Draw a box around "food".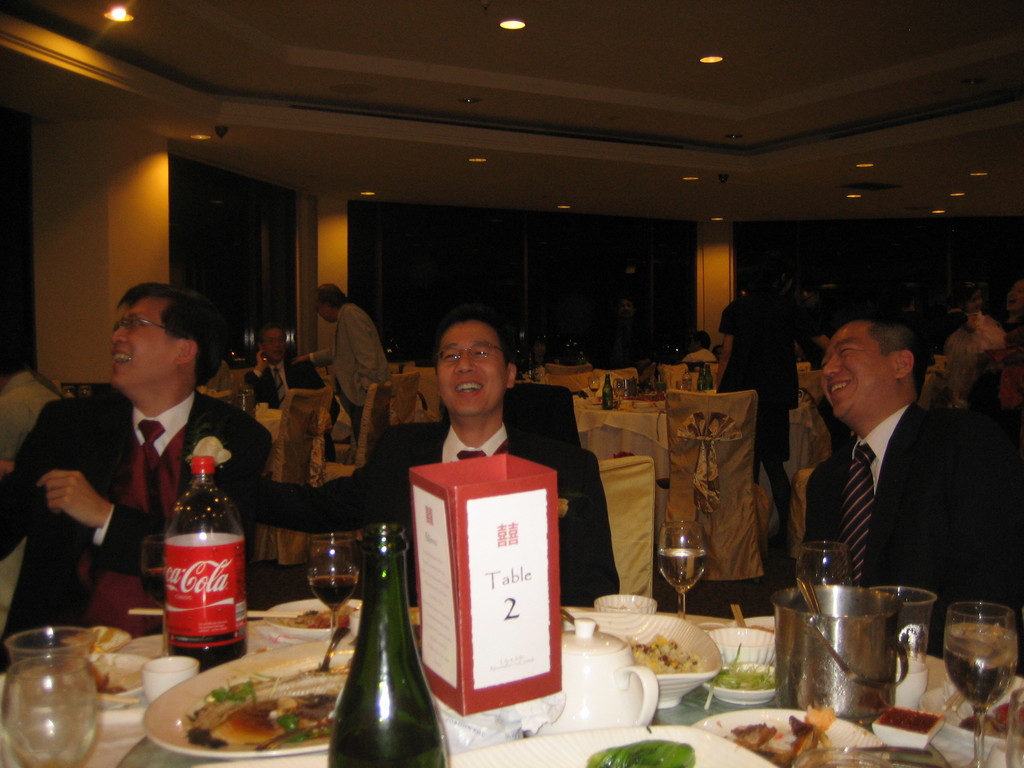
crop(624, 635, 703, 673).
